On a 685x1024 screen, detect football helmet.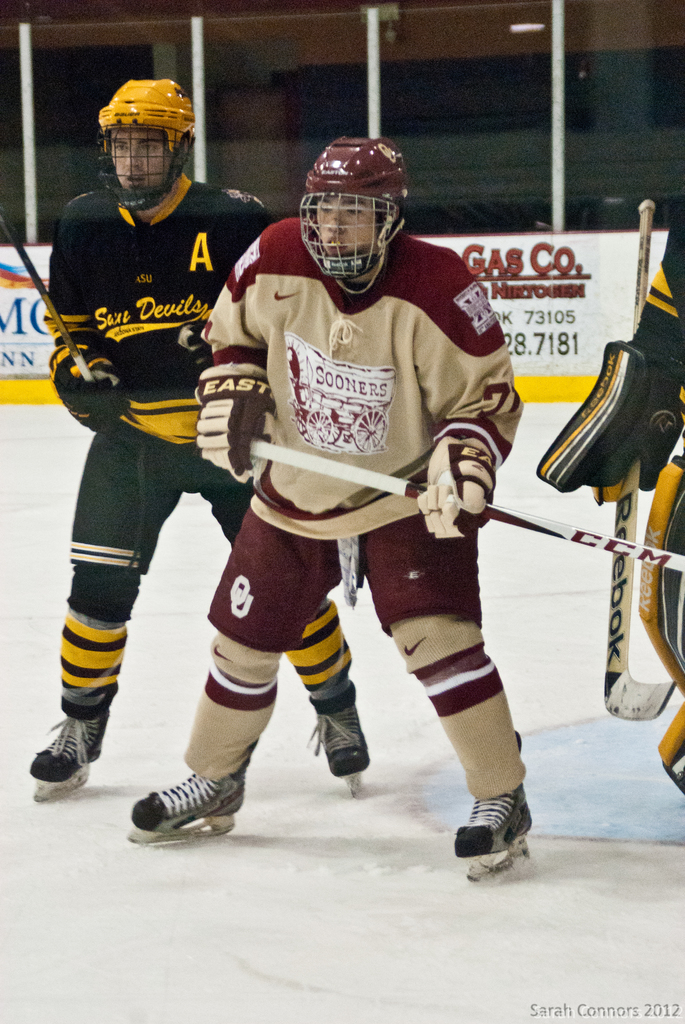
box=[100, 70, 195, 205].
